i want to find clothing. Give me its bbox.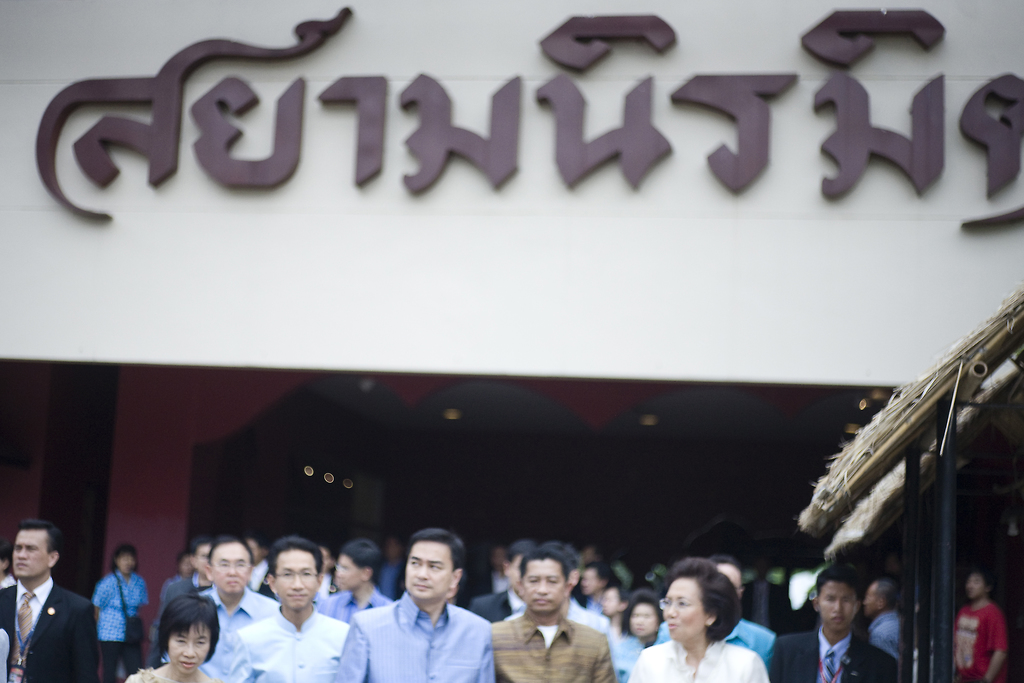
0, 575, 97, 682.
